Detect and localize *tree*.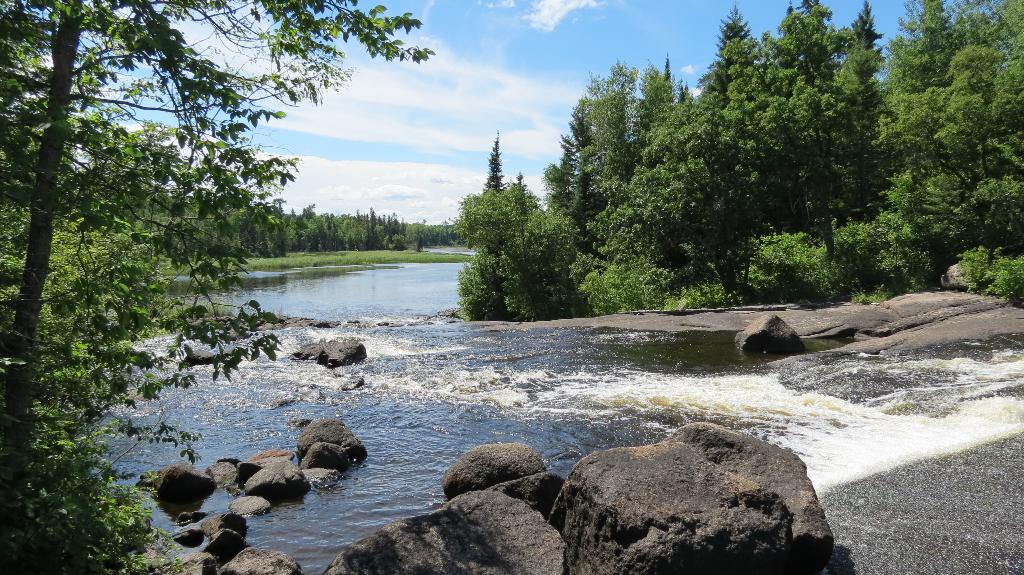
Localized at <region>0, 0, 429, 531</region>.
